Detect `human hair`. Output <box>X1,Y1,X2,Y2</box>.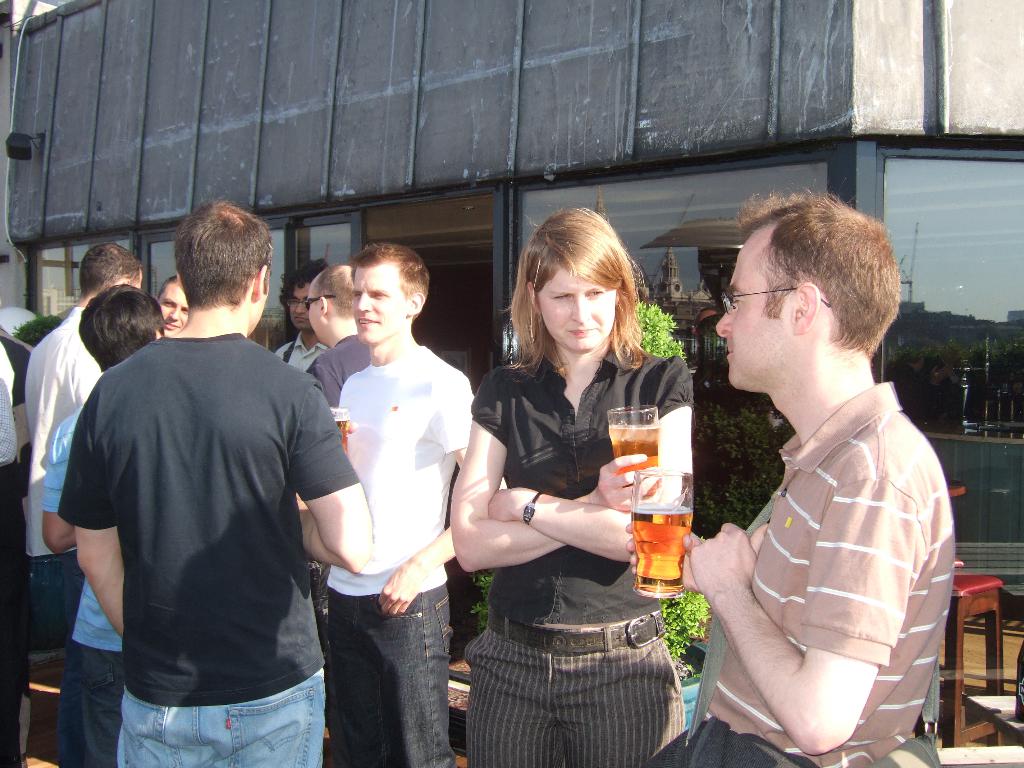
<box>154,273,177,303</box>.
